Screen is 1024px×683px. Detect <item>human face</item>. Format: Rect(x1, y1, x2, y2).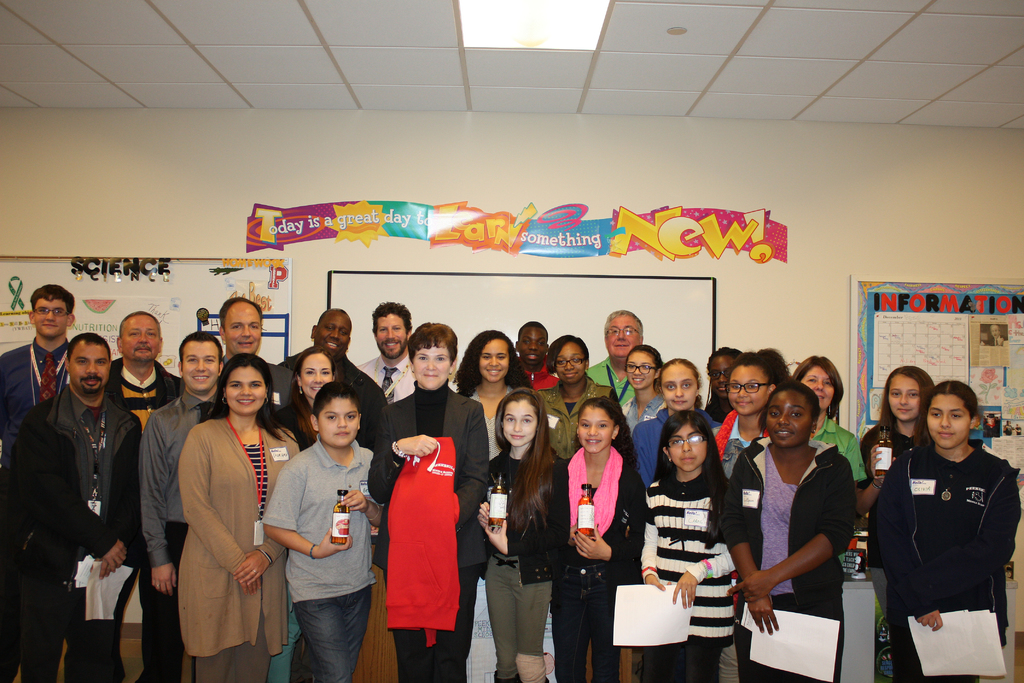
Rect(732, 366, 769, 415).
